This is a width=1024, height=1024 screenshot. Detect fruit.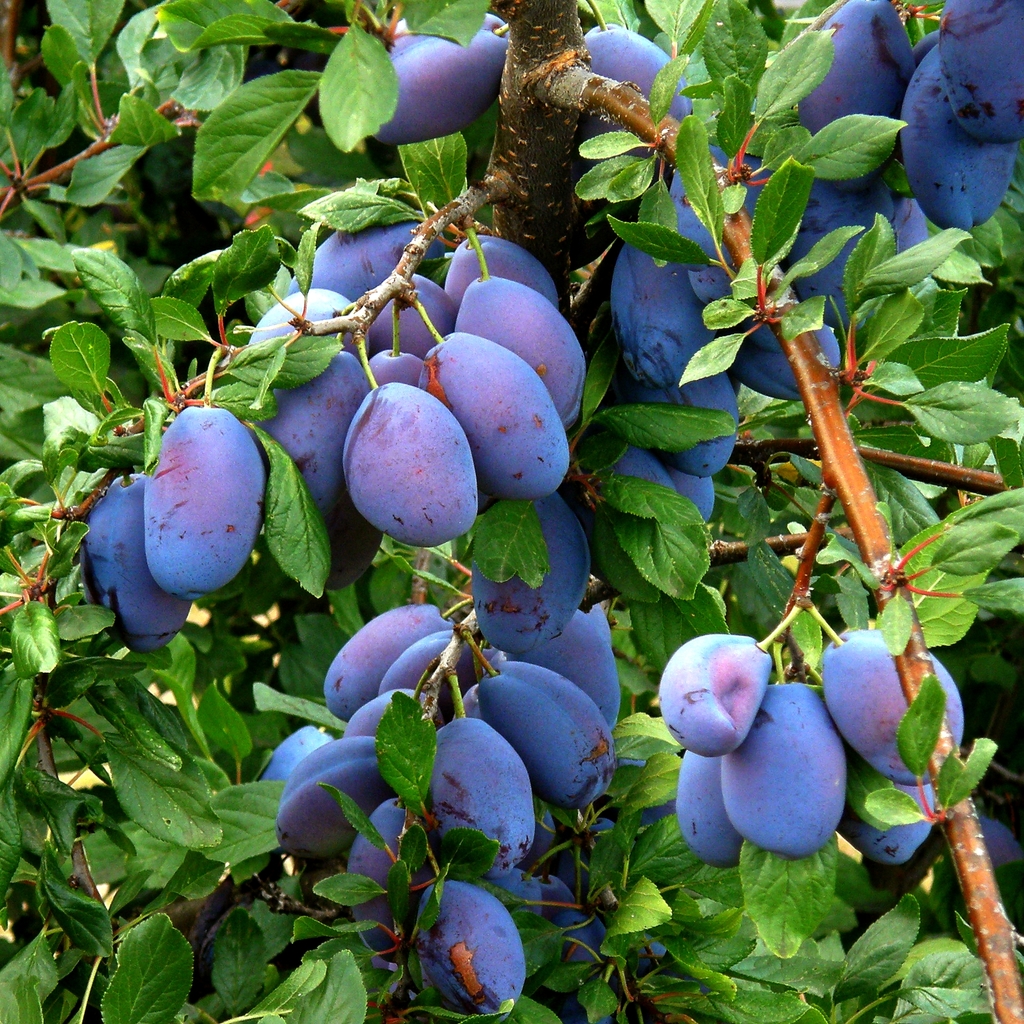
select_region(898, 44, 1014, 235).
